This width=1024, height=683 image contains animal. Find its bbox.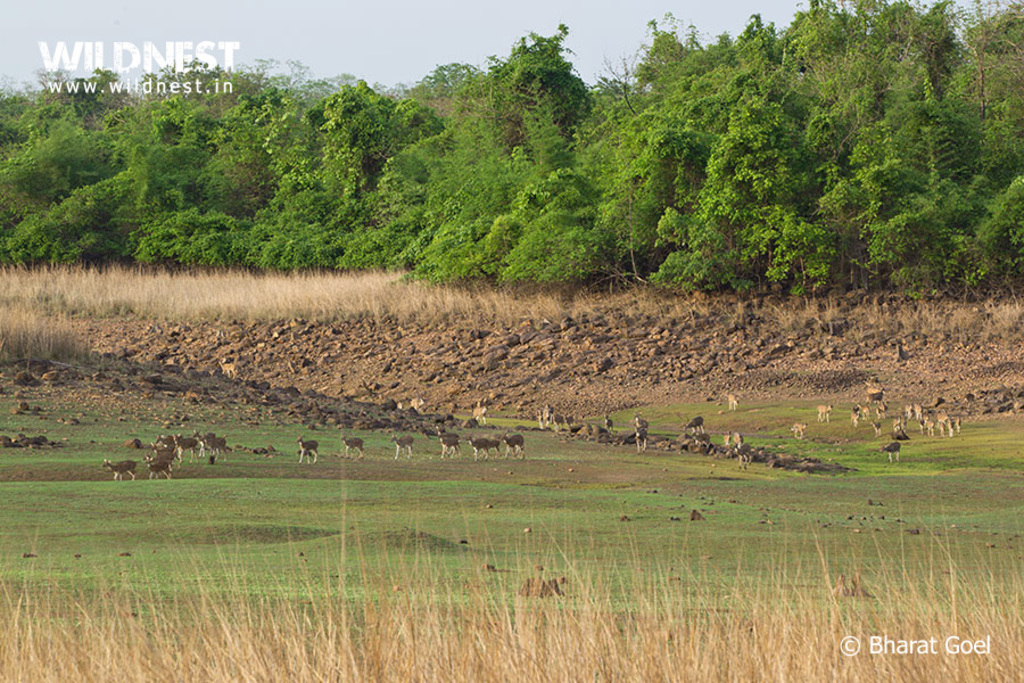
region(735, 447, 751, 470).
